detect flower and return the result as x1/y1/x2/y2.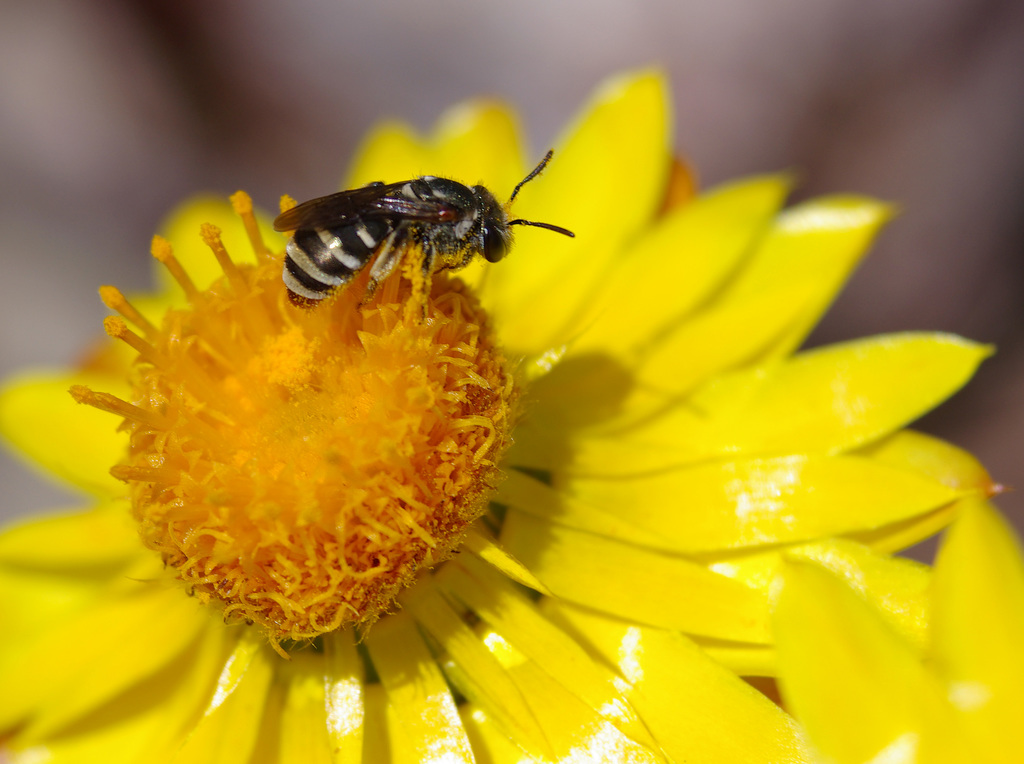
0/63/1007/763.
